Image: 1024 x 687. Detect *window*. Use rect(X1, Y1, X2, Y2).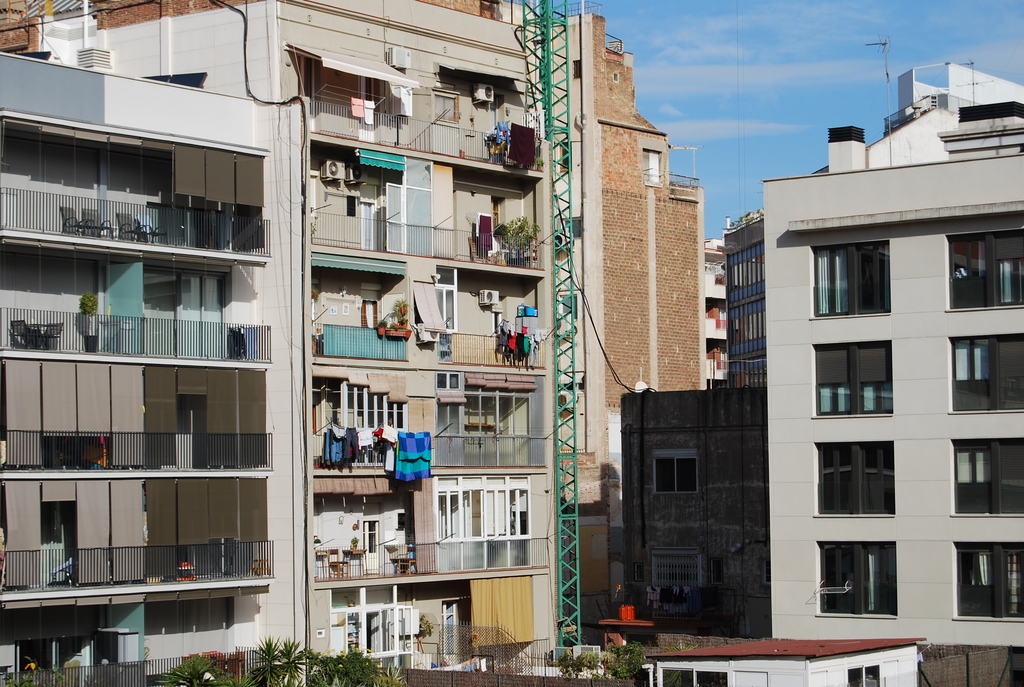
rect(720, 343, 732, 367).
